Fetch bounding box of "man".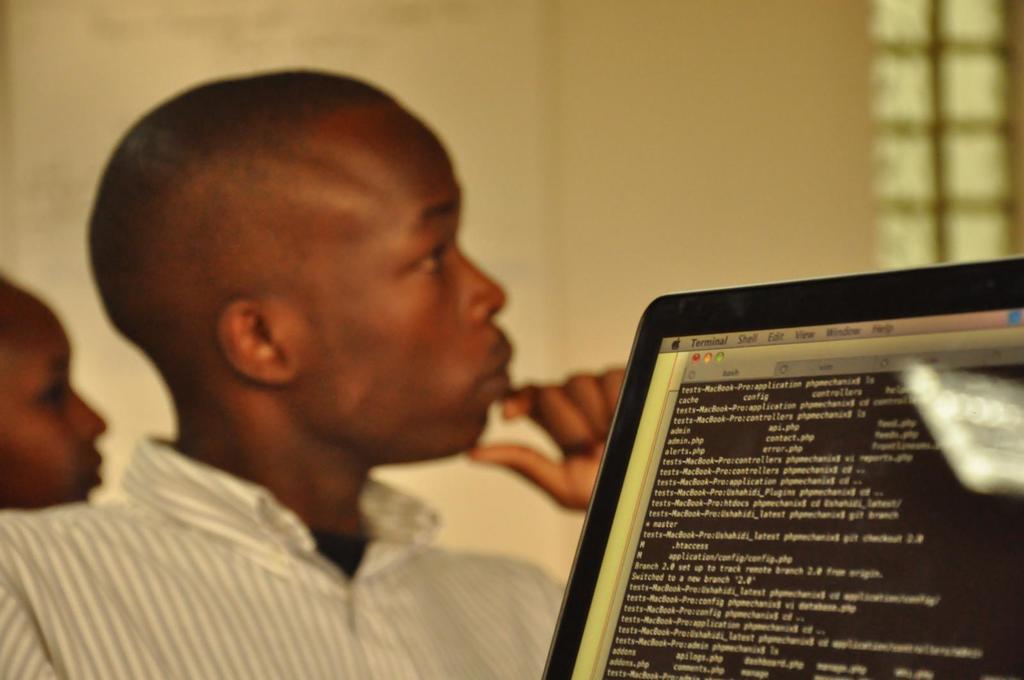
Bbox: bbox(20, 74, 655, 671).
